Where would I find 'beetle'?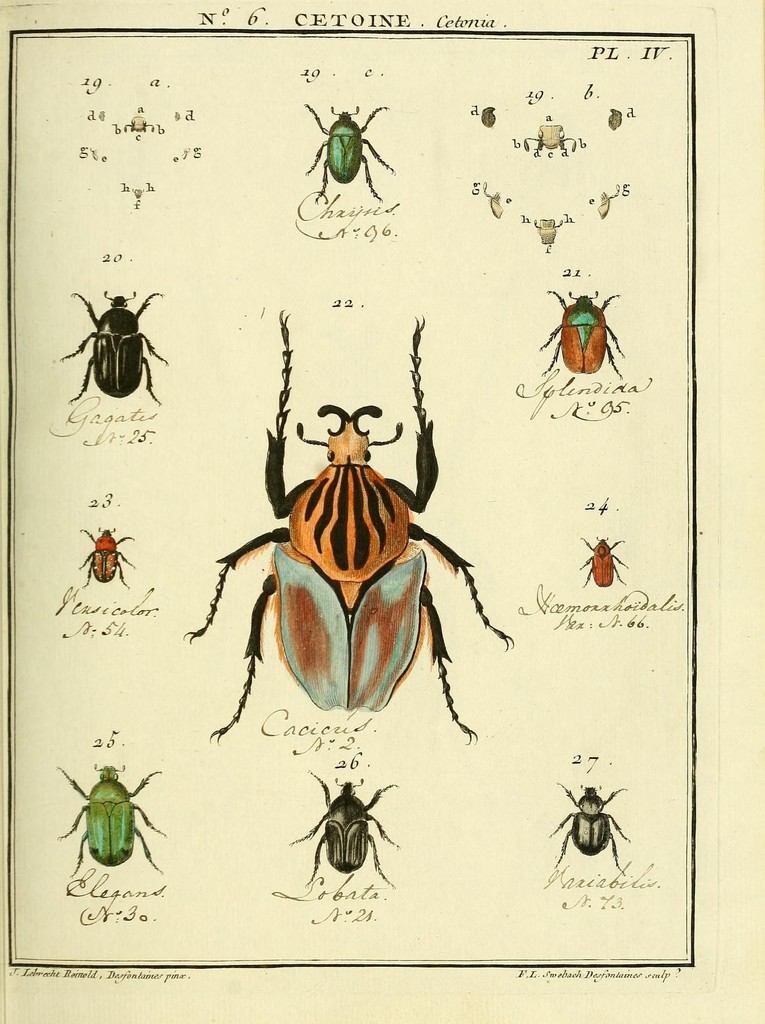
At {"left": 54, "top": 762, "right": 161, "bottom": 876}.
